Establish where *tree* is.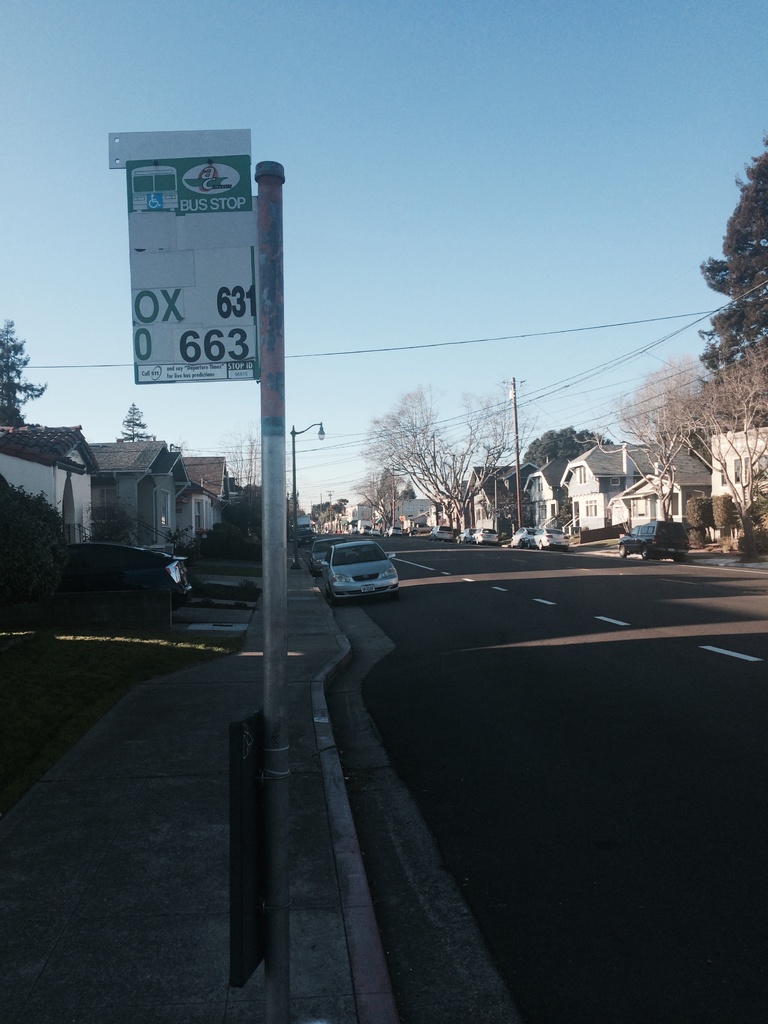
Established at 698, 130, 767, 370.
